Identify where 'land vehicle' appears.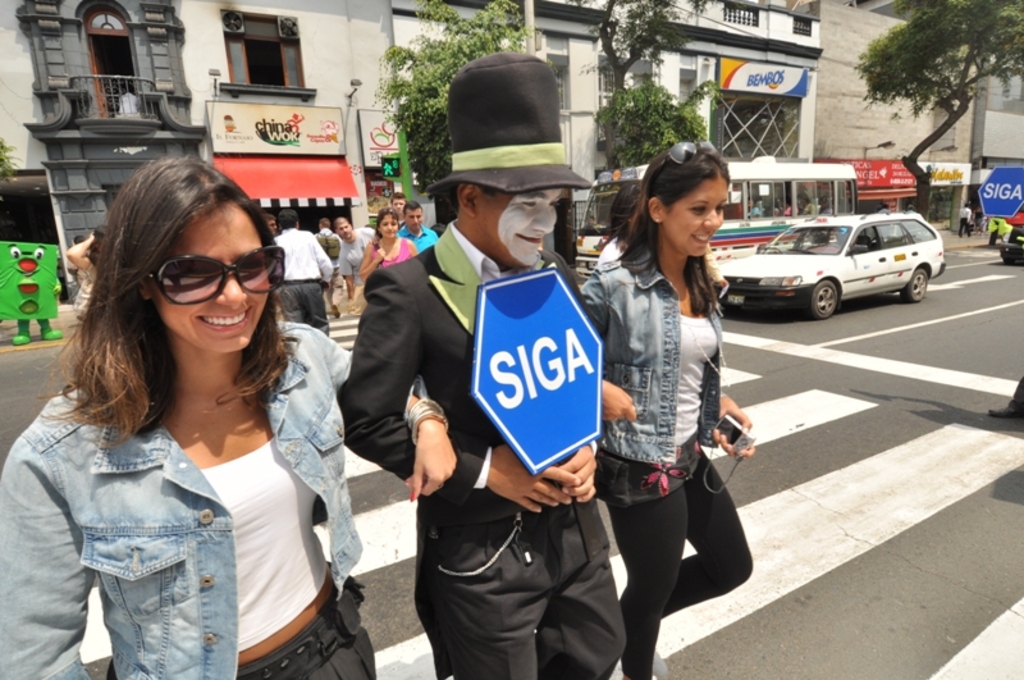
Appears at [701, 202, 950, 307].
